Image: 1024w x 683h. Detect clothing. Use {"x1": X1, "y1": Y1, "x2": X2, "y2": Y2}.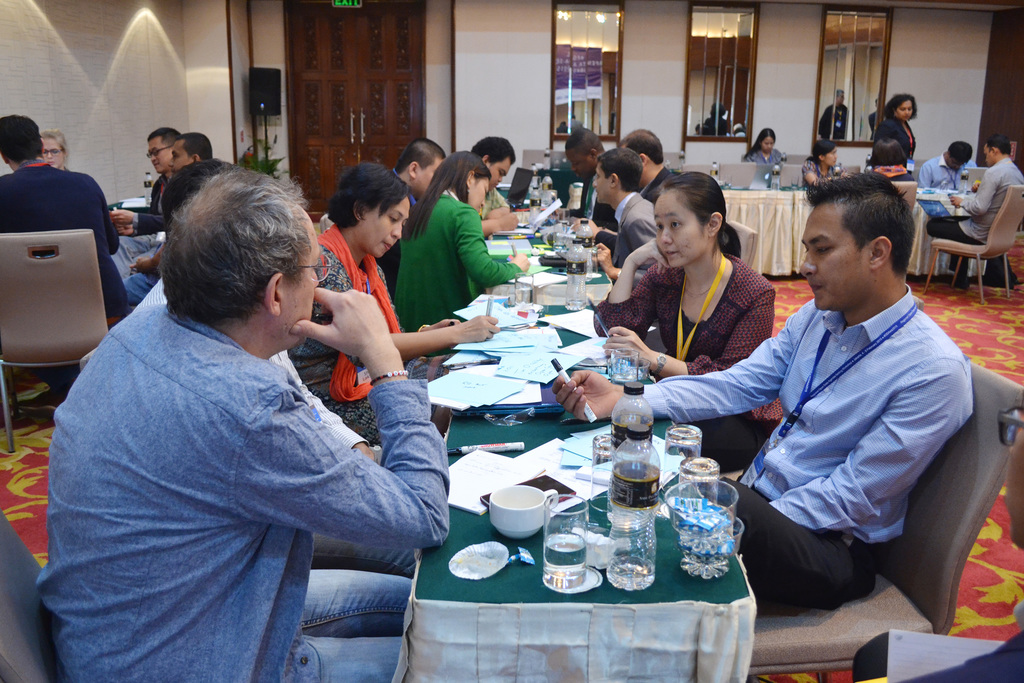
{"x1": 486, "y1": 188, "x2": 513, "y2": 213}.
